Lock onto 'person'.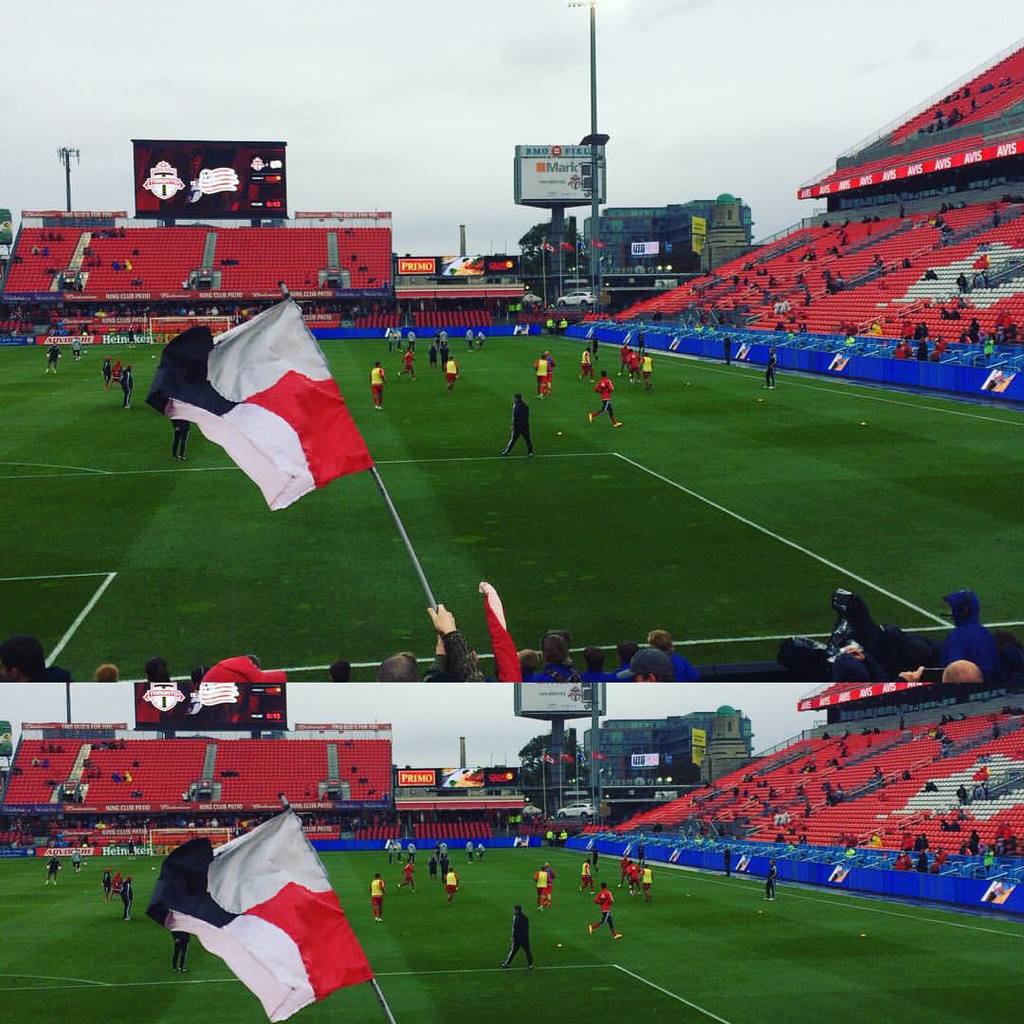
Locked: bbox(174, 923, 197, 979).
